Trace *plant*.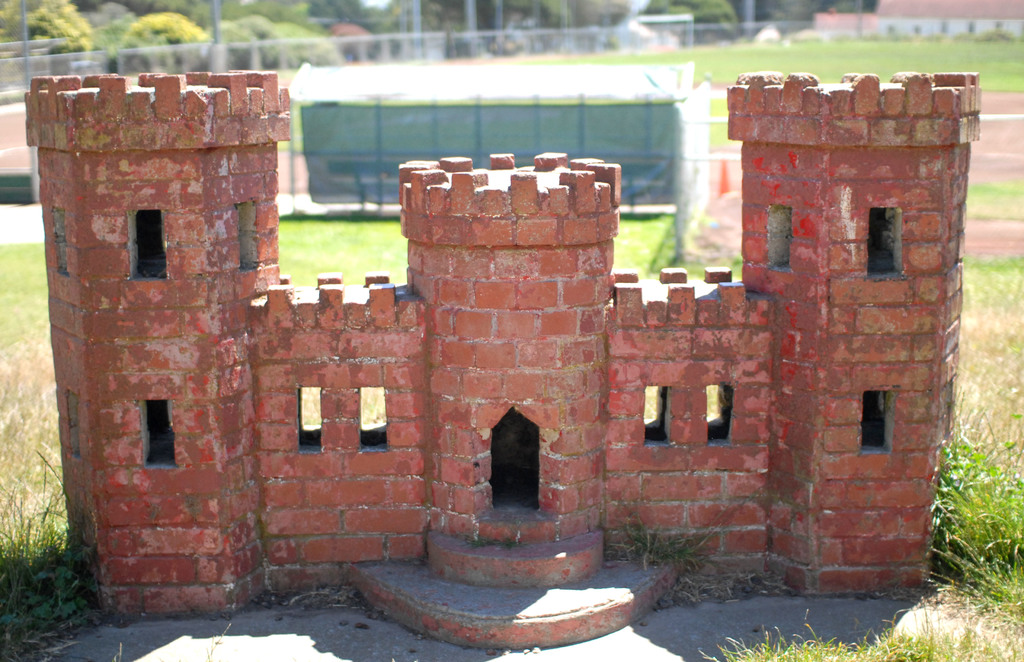
Traced to [x1=540, y1=36, x2=1023, y2=88].
